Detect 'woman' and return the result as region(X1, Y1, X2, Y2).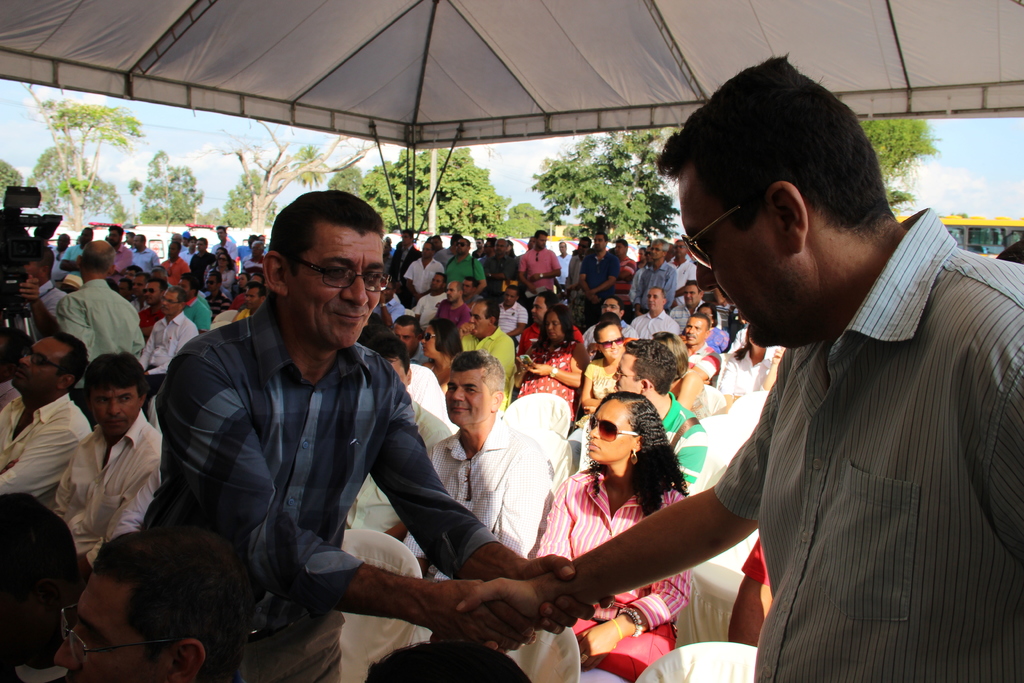
region(205, 255, 238, 297).
